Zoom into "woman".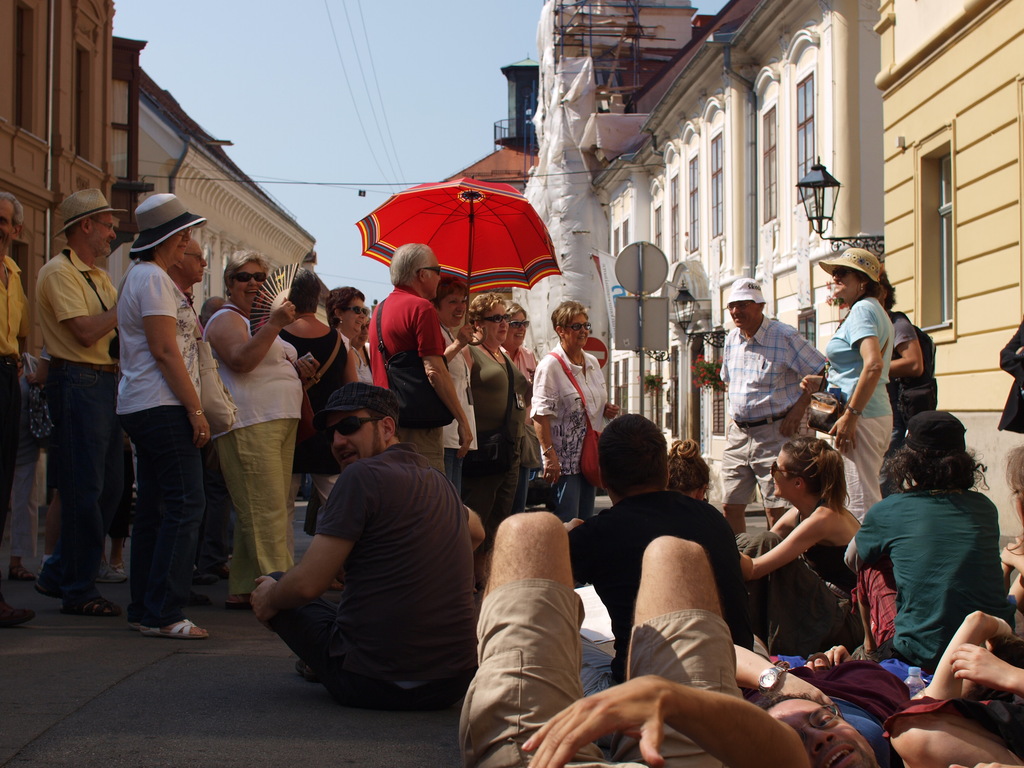
Zoom target: bbox(318, 282, 376, 385).
